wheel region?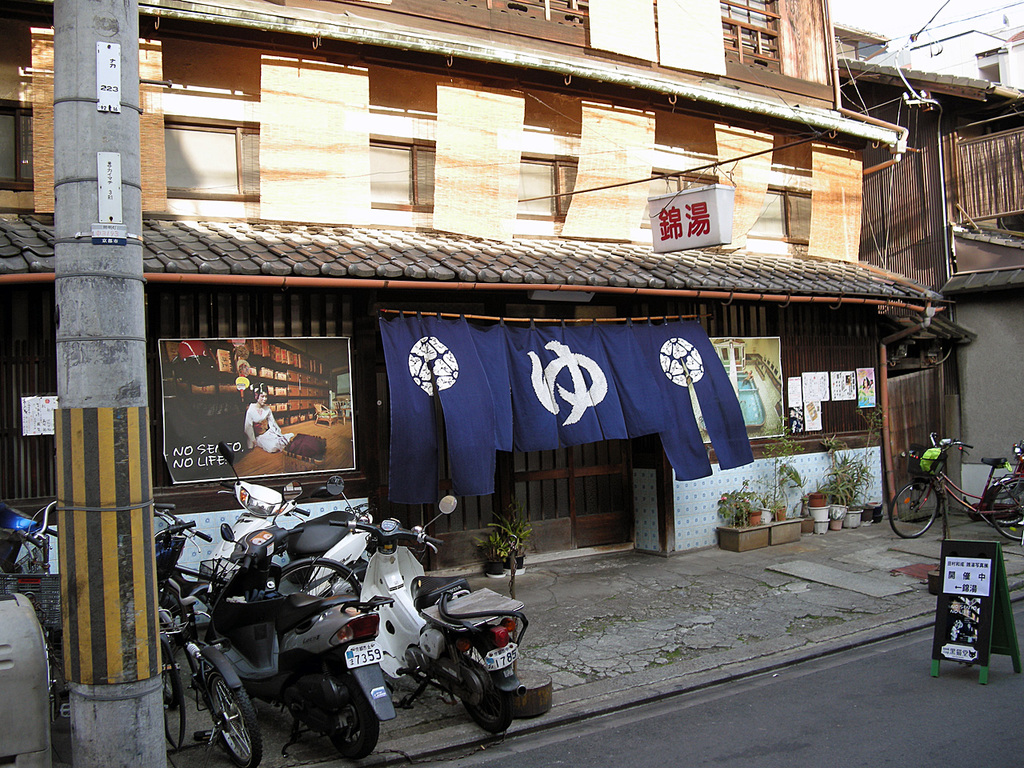
{"left": 989, "top": 474, "right": 1023, "bottom": 543}
